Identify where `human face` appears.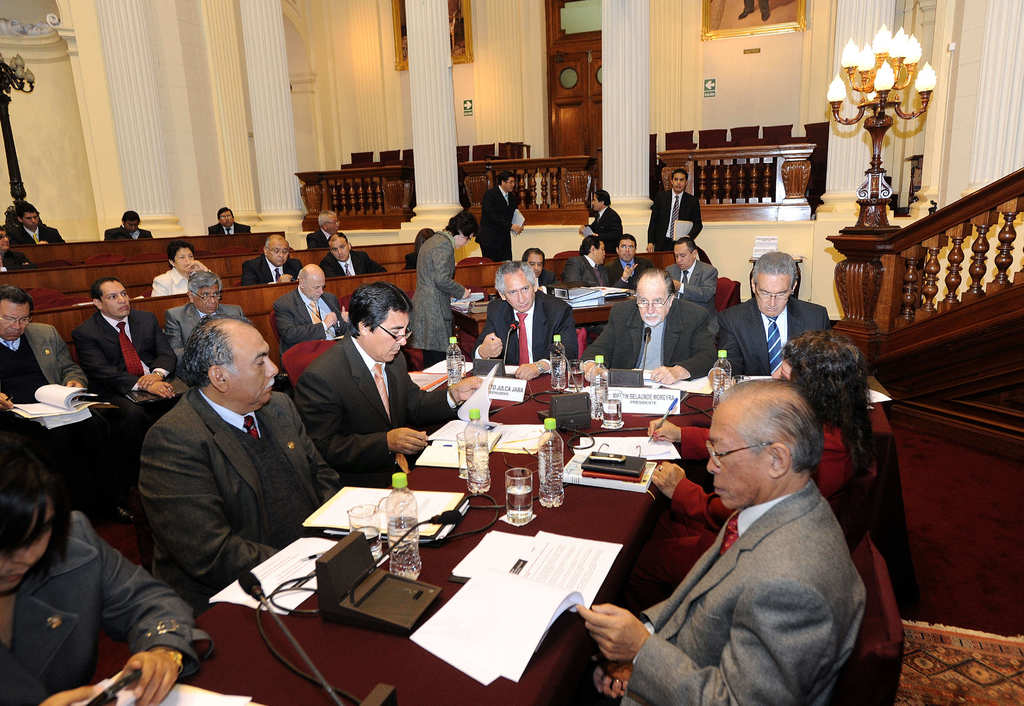
Appears at box=[671, 237, 692, 266].
